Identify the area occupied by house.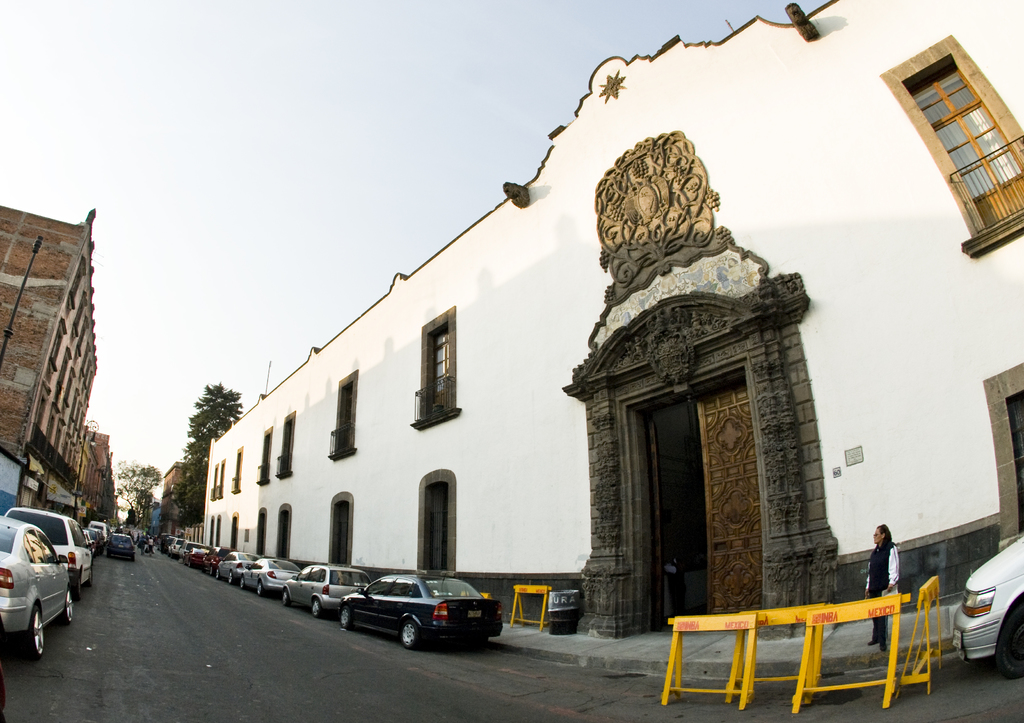
Area: crop(206, 0, 1023, 639).
